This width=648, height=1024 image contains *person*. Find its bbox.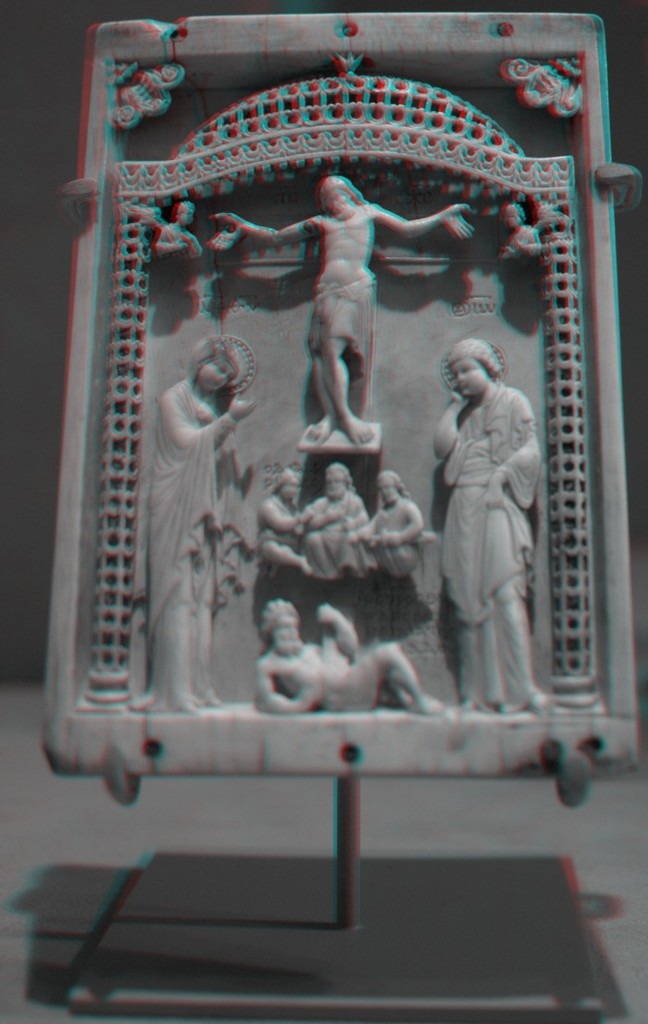
crop(154, 196, 200, 260).
